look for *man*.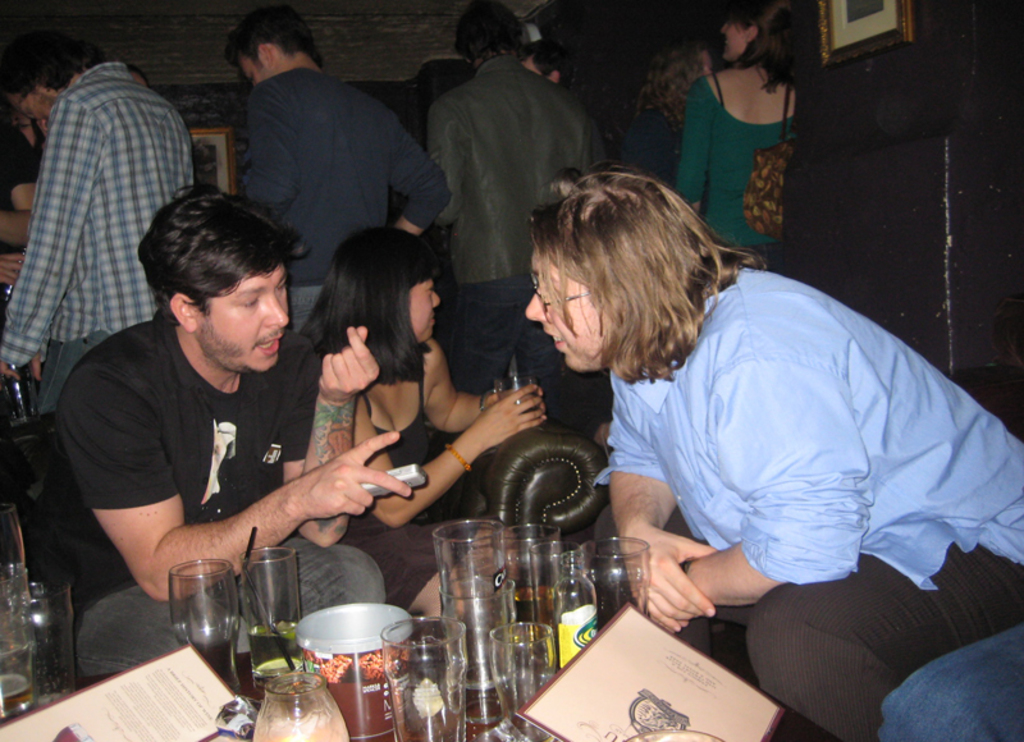
Found: Rect(520, 164, 1023, 741).
